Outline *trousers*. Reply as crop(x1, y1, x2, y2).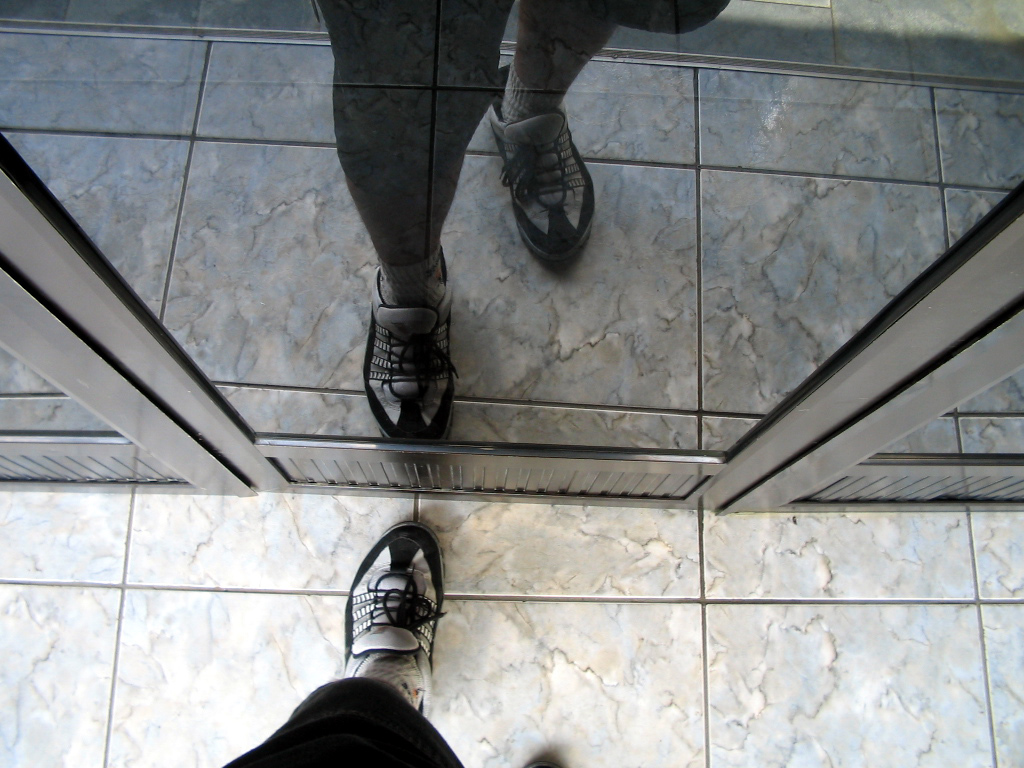
crop(216, 670, 462, 767).
